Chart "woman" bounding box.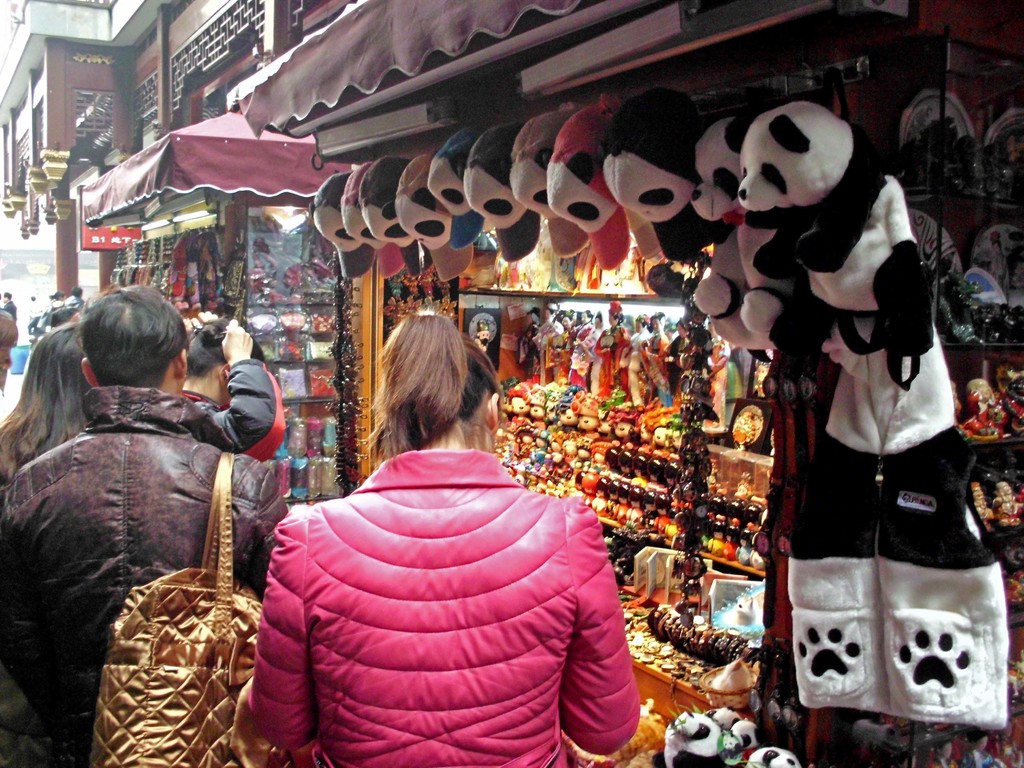
Charted: bbox(0, 317, 98, 504).
